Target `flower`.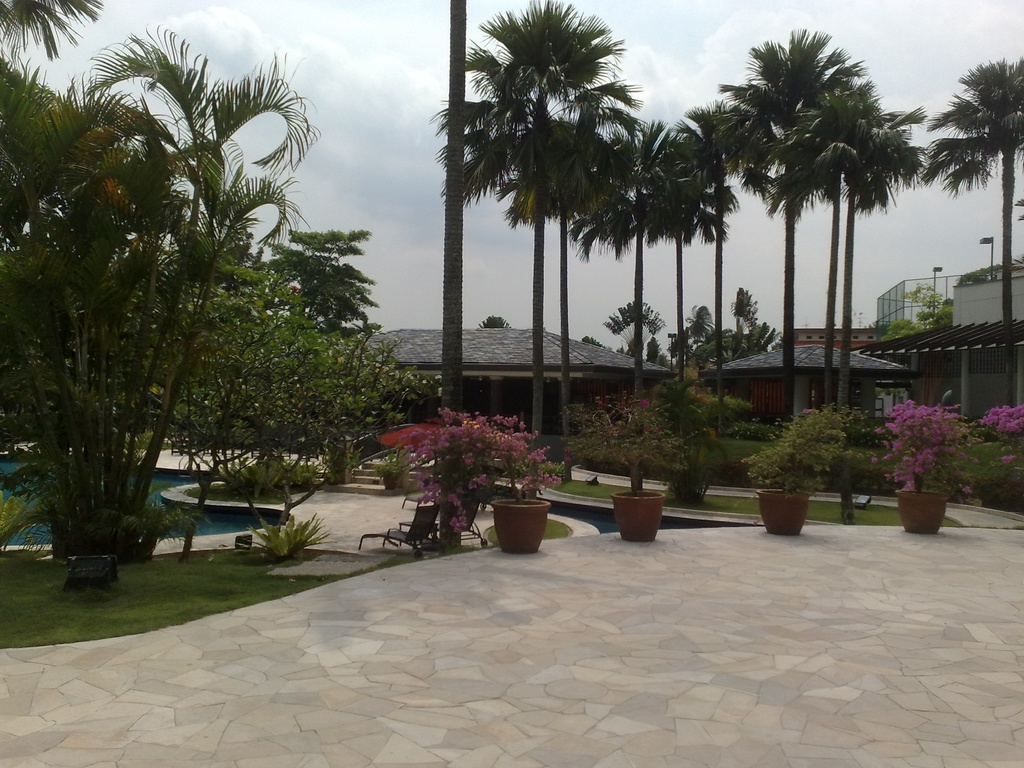
Target region: 1002/452/1012/465.
